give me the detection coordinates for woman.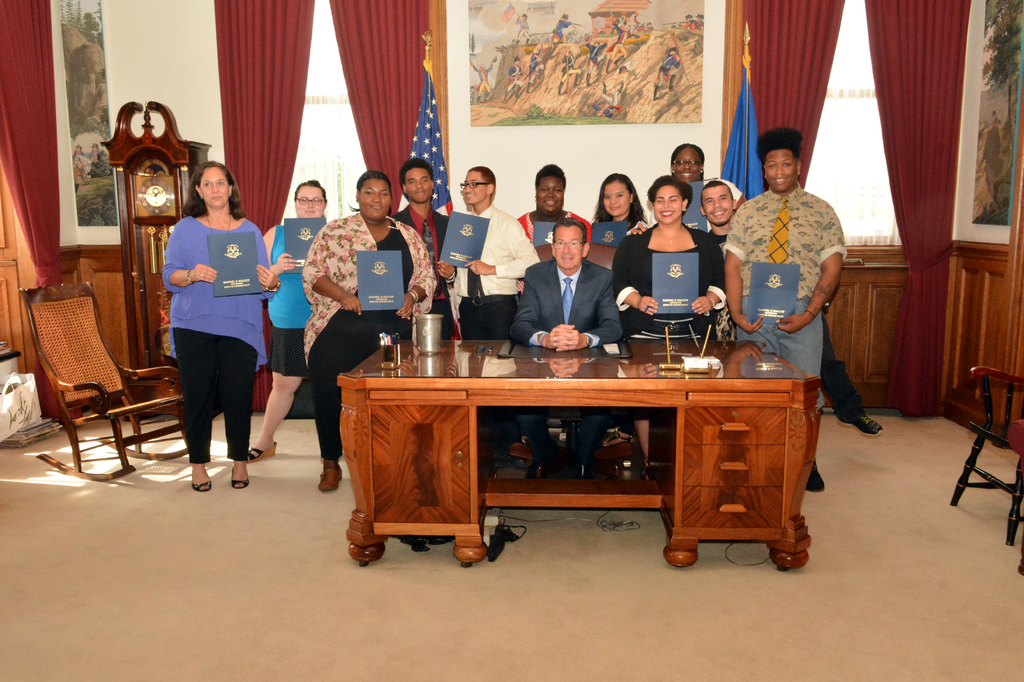
(158, 175, 276, 496).
